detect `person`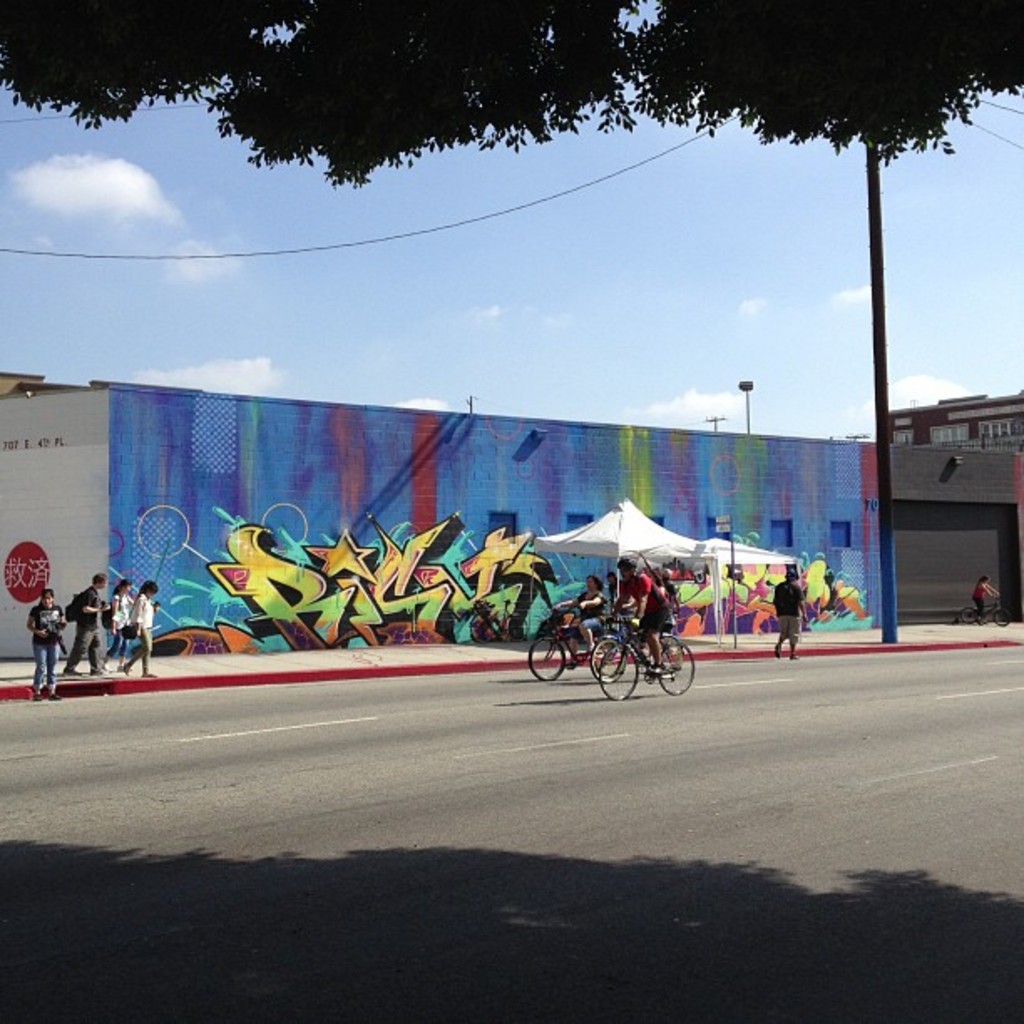
(x1=773, y1=567, x2=805, y2=664)
